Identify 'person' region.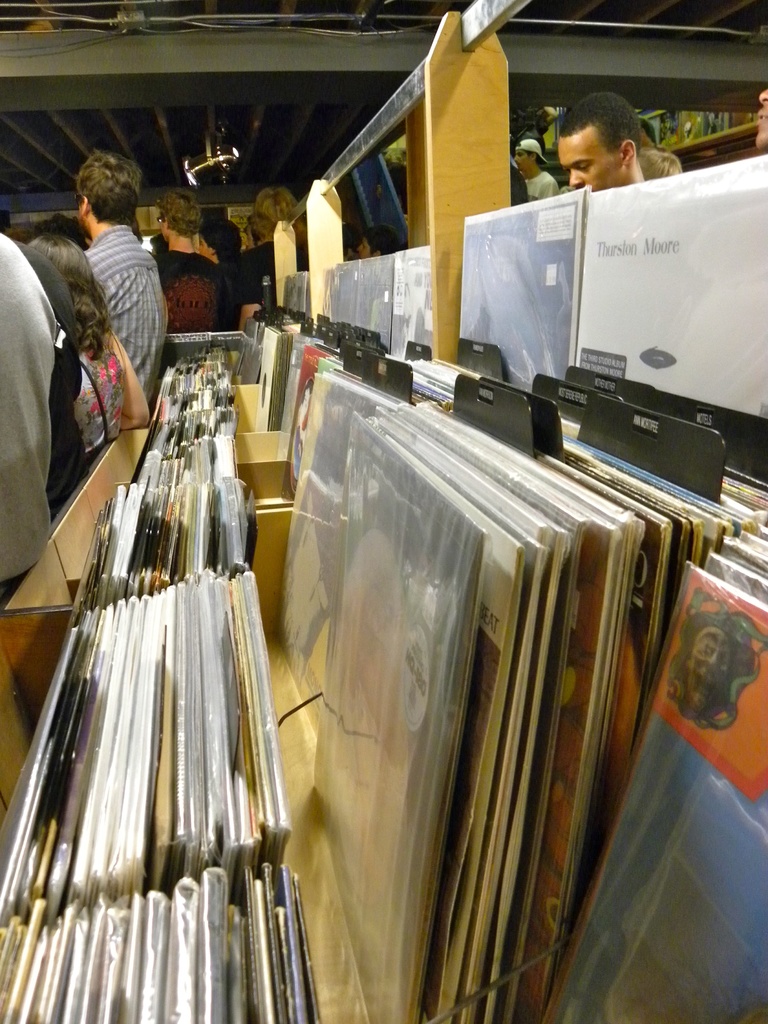
Region: {"x1": 747, "y1": 78, "x2": 767, "y2": 153}.
